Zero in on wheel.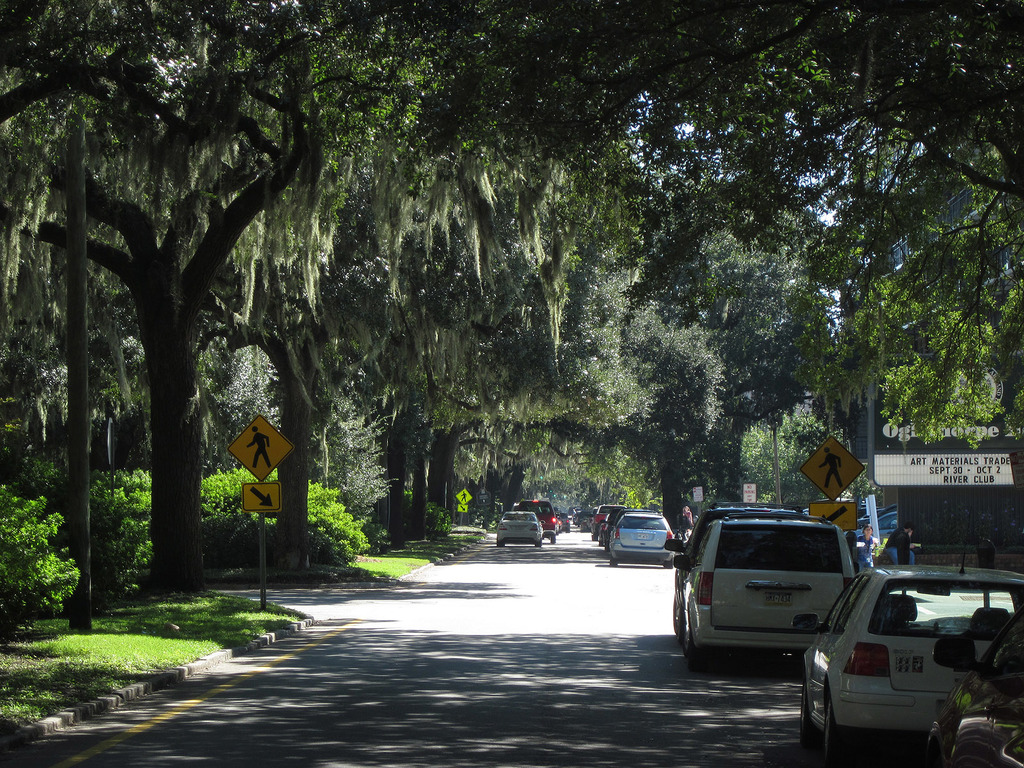
Zeroed in: <bbox>497, 537, 510, 549</bbox>.
